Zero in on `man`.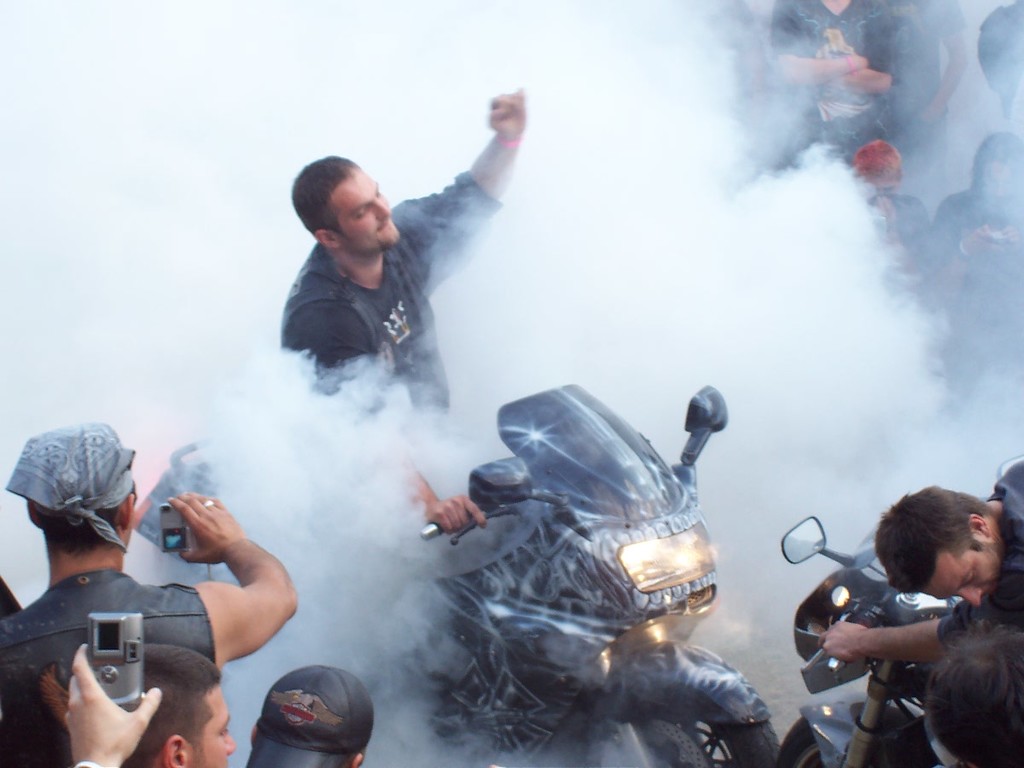
Zeroed in: bbox(770, 0, 899, 166).
